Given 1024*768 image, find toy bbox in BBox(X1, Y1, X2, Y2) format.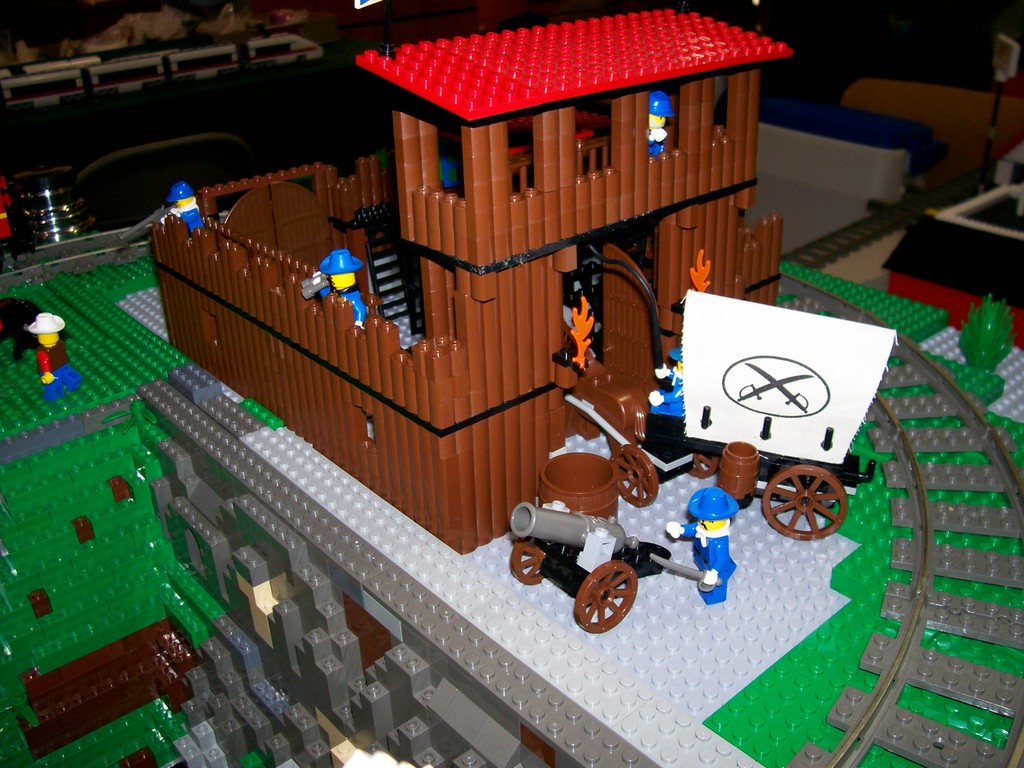
BBox(156, 183, 214, 229).
